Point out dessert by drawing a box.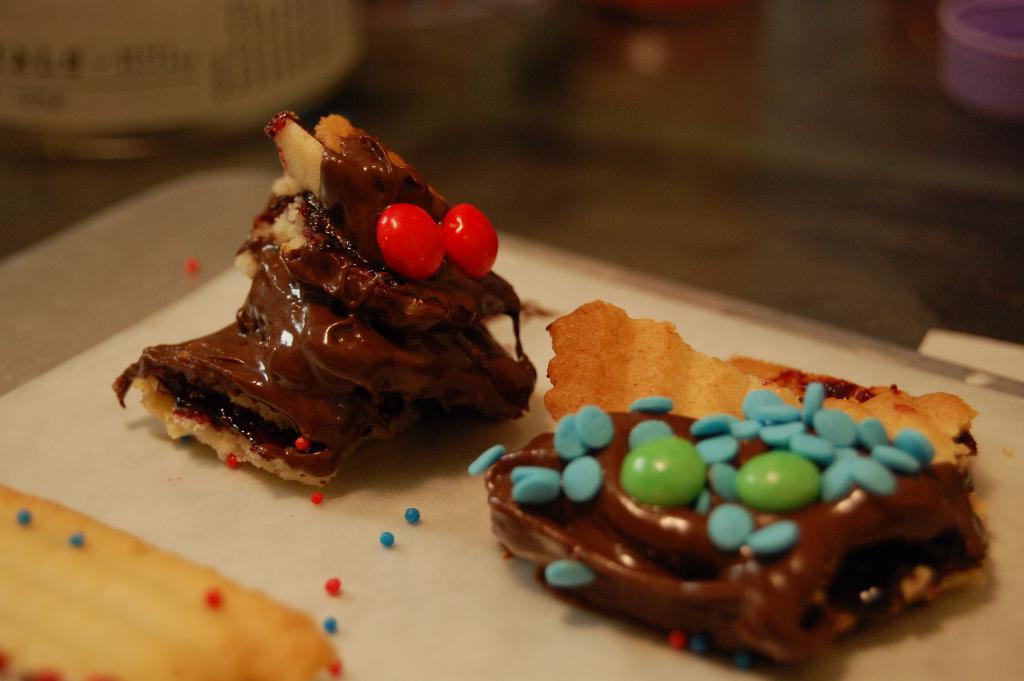
box(477, 295, 991, 673).
